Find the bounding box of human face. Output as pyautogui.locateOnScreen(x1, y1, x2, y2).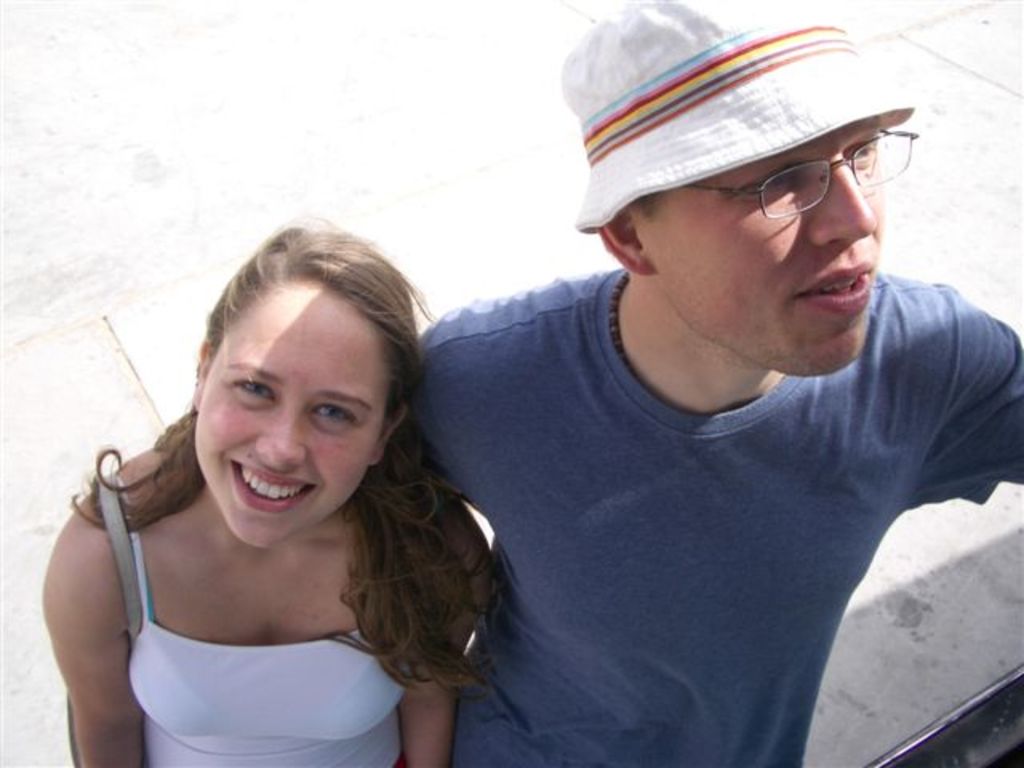
pyautogui.locateOnScreen(634, 118, 885, 374).
